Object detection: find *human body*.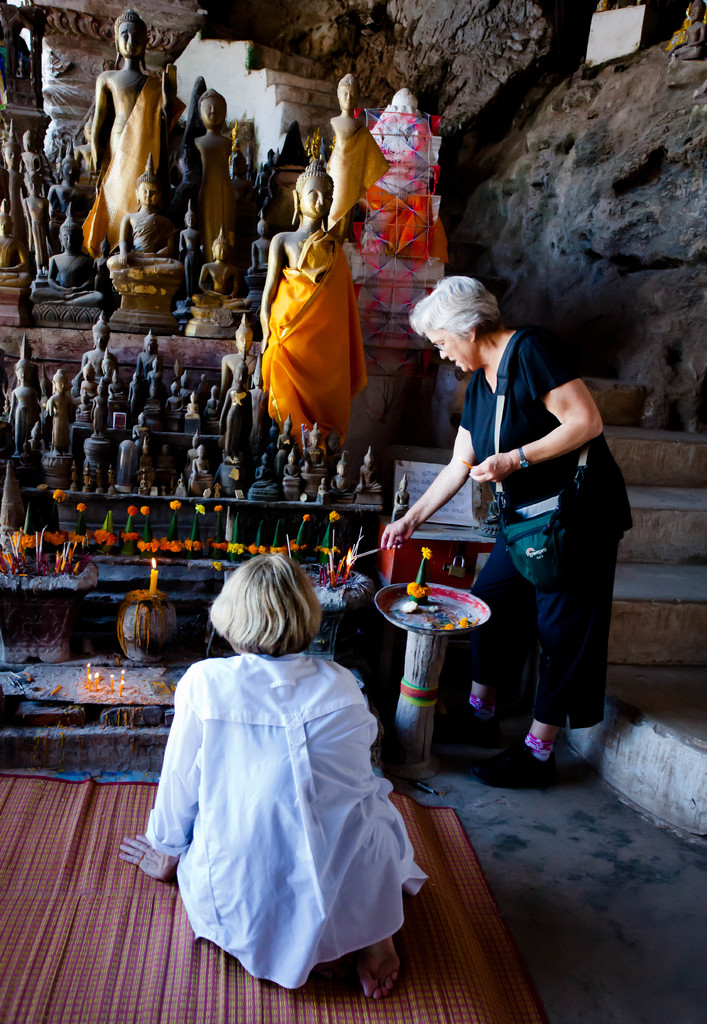
[x1=71, y1=316, x2=120, y2=390].
